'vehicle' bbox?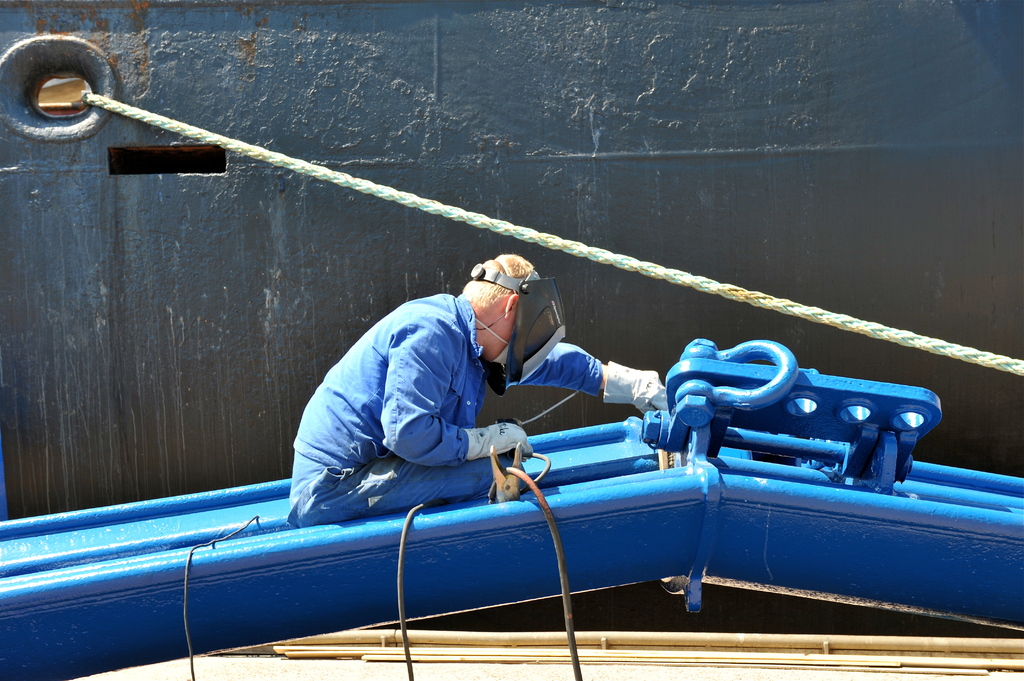
pyautogui.locateOnScreen(0, 0, 1023, 680)
